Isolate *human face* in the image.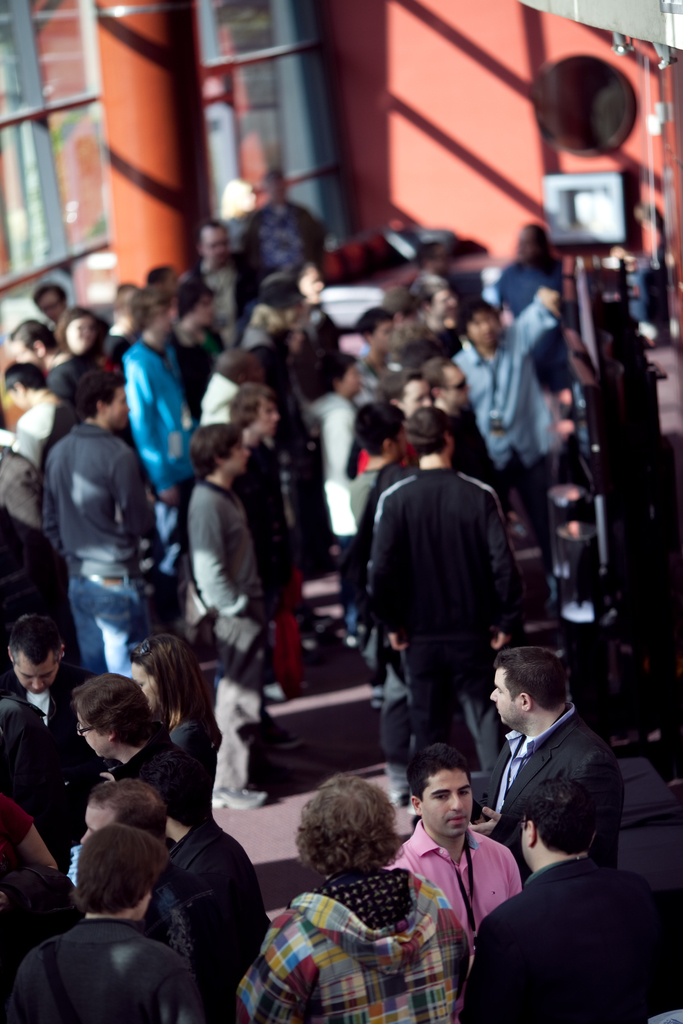
Isolated region: bbox(65, 316, 91, 351).
